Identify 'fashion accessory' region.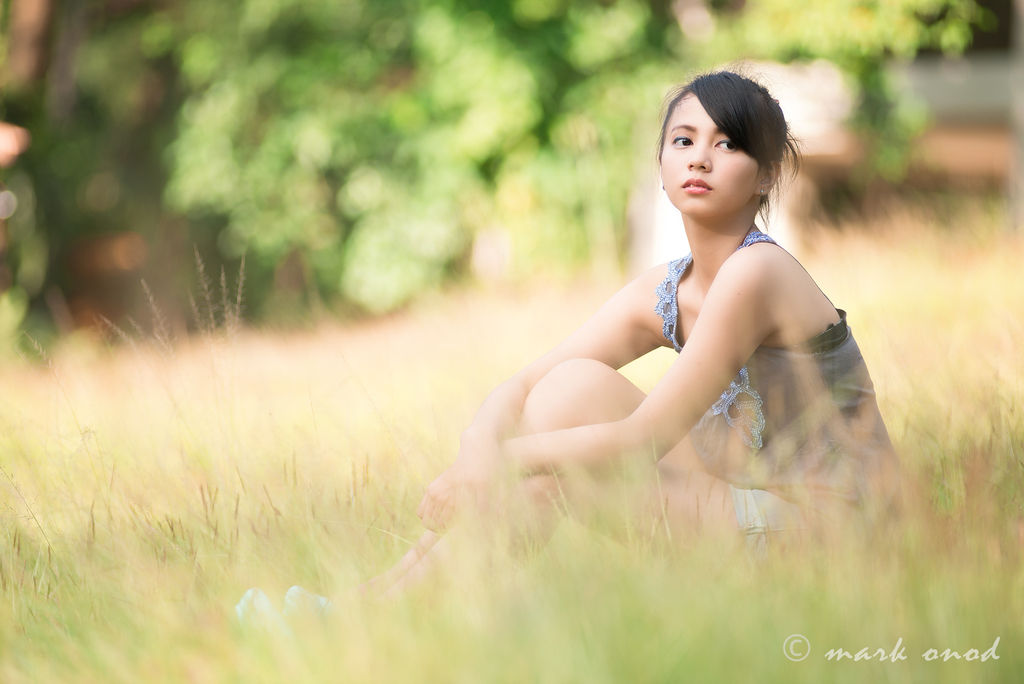
Region: {"left": 756, "top": 188, "right": 764, "bottom": 200}.
